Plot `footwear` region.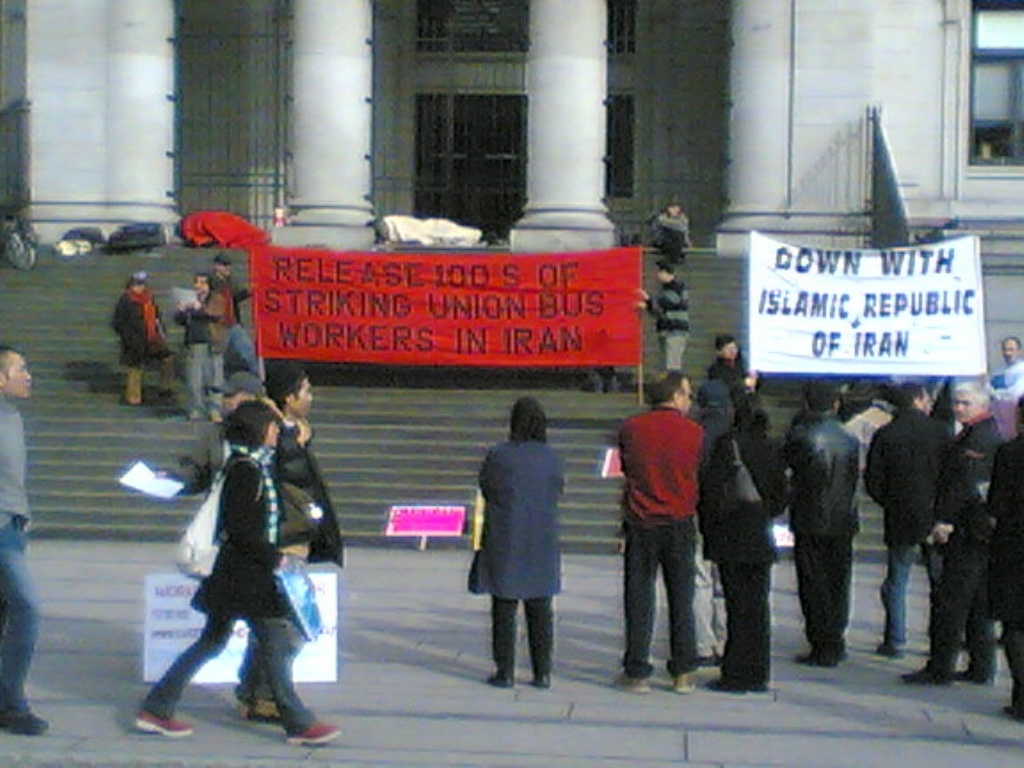
Plotted at {"left": 794, "top": 648, "right": 852, "bottom": 668}.
